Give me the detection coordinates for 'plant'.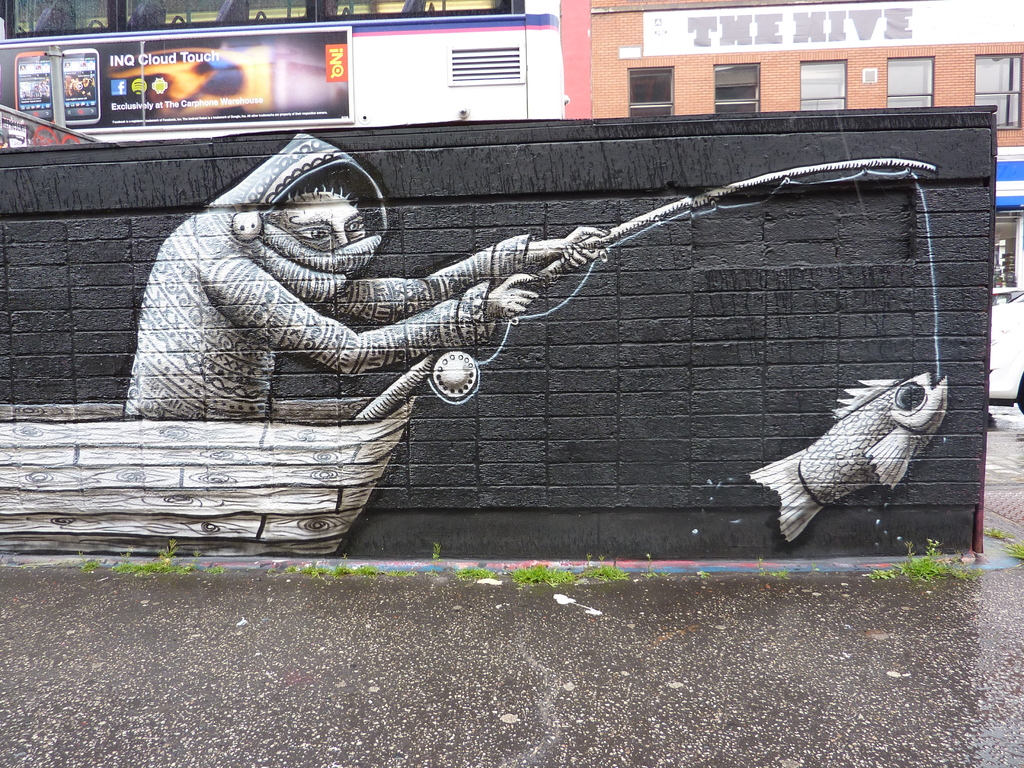
186/550/196/573.
